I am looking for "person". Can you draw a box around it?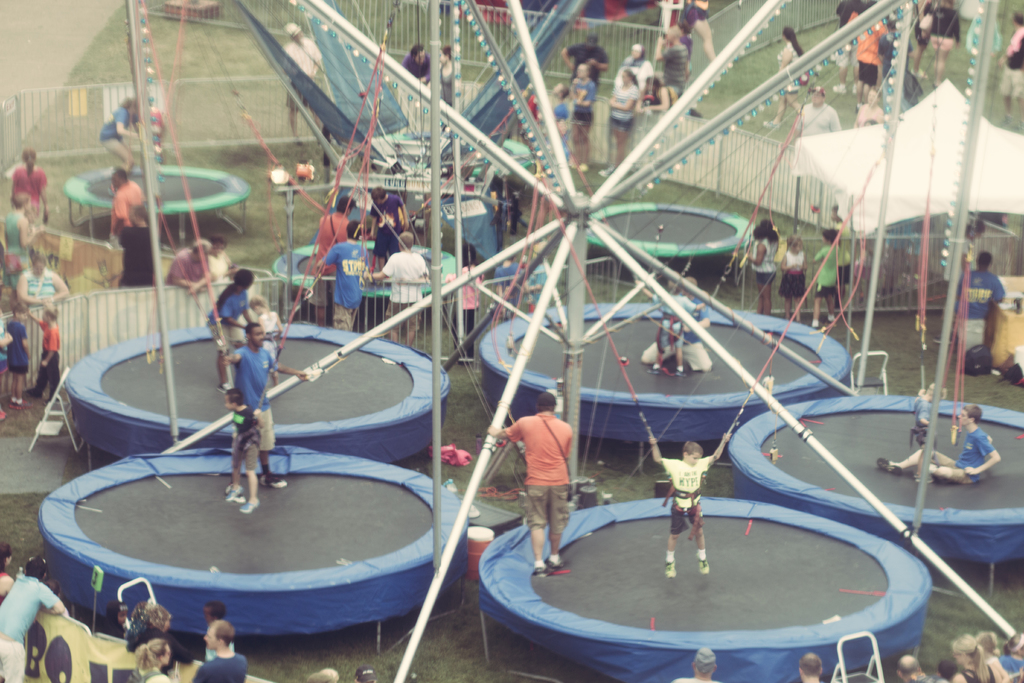
Sure, the bounding box is pyautogui.locateOnScreen(368, 185, 410, 269).
